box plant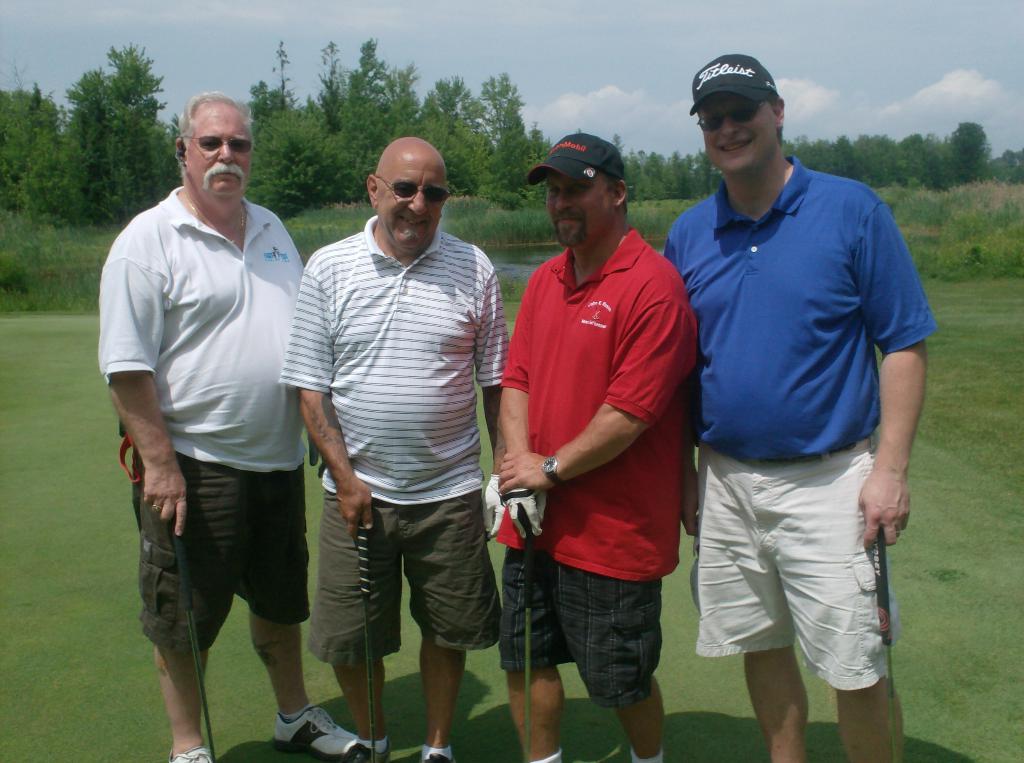
x1=446 y1=200 x2=567 y2=243
